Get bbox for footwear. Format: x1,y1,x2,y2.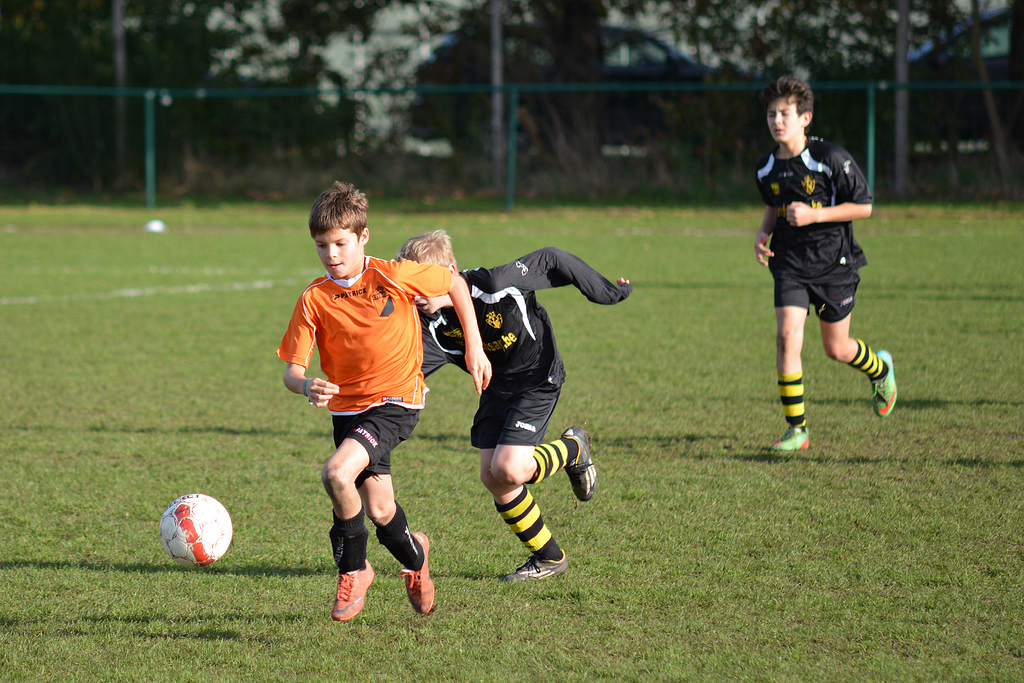
398,535,429,618.
